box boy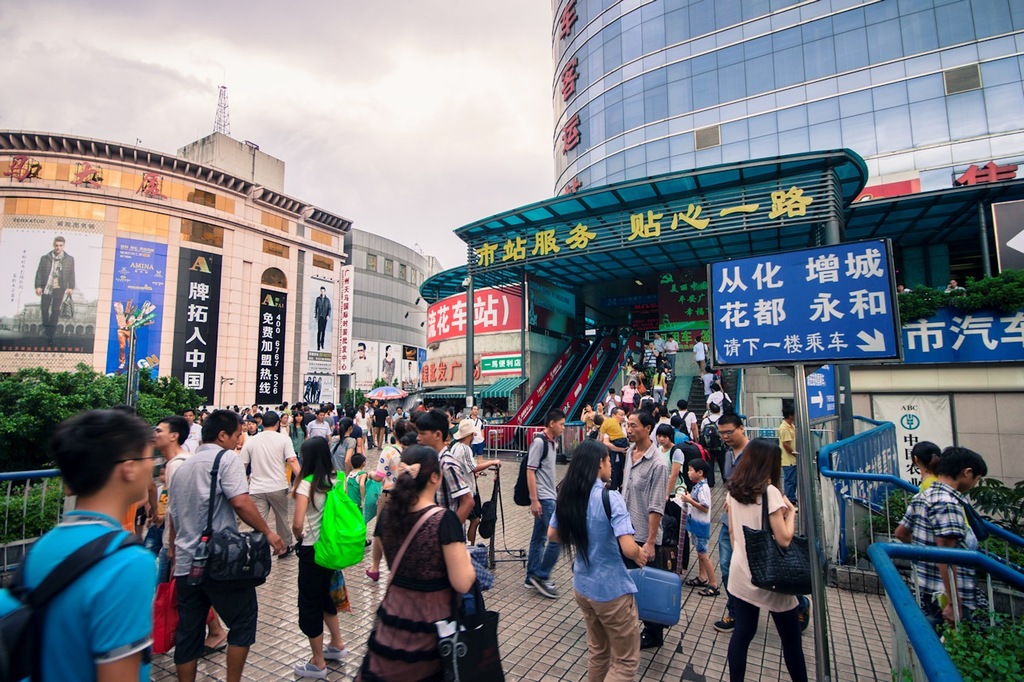
413 410 475 550
